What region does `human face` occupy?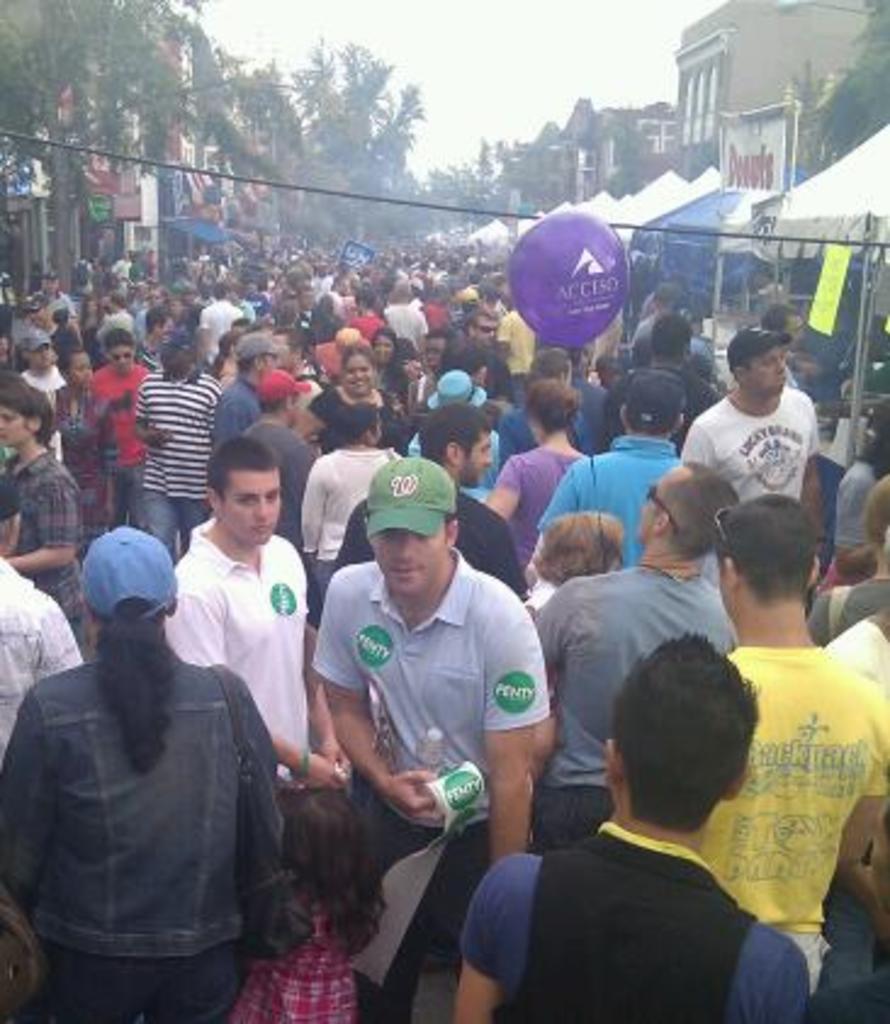
(0, 406, 27, 452).
